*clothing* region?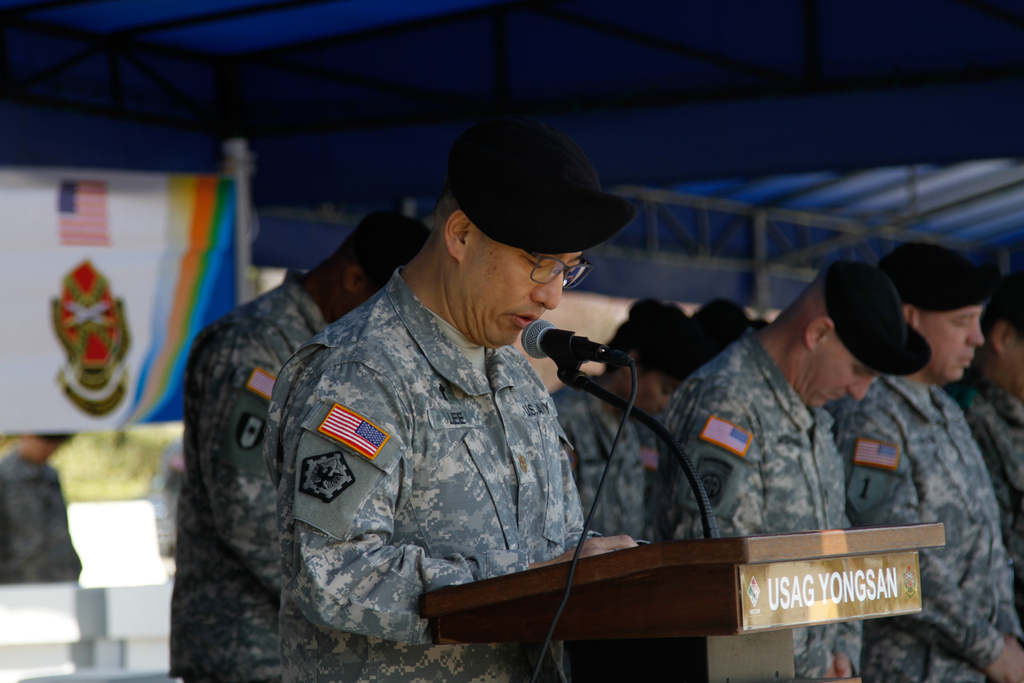
bbox(539, 375, 661, 561)
